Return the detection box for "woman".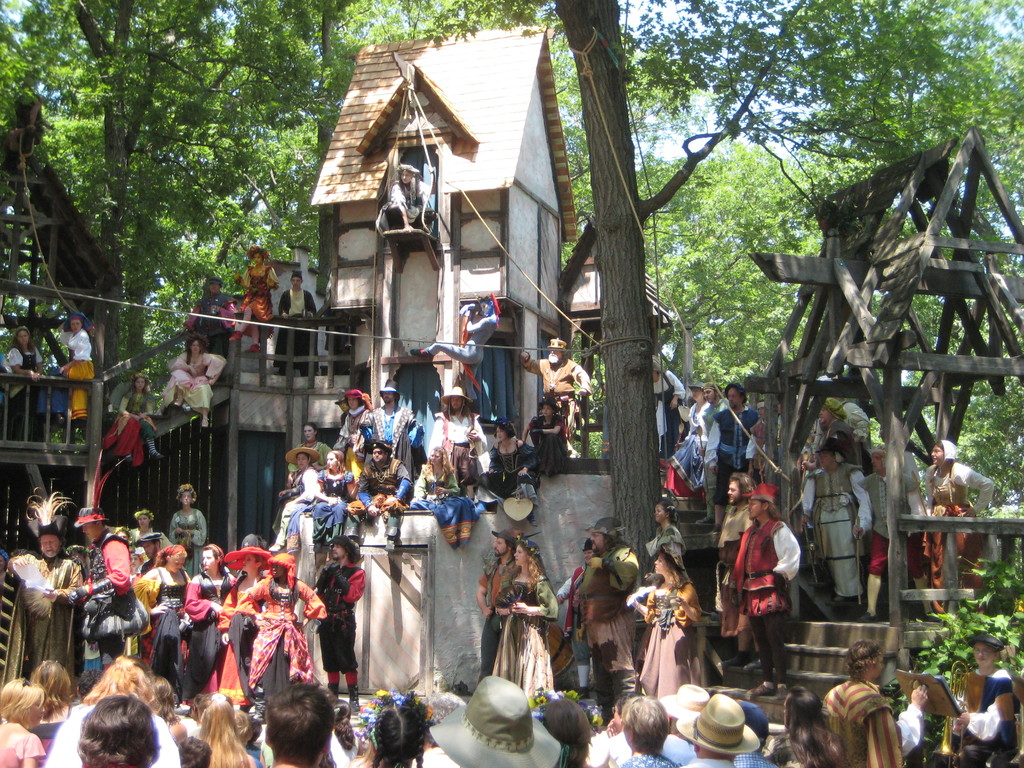
region(909, 442, 995, 618).
